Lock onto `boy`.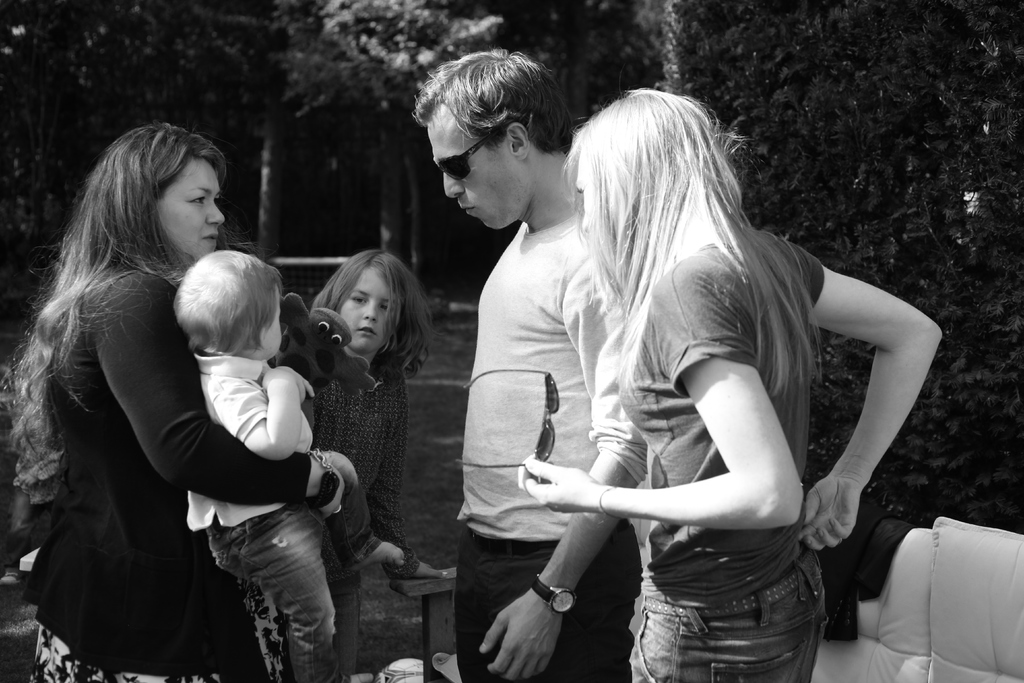
Locked: bbox=[134, 221, 347, 666].
